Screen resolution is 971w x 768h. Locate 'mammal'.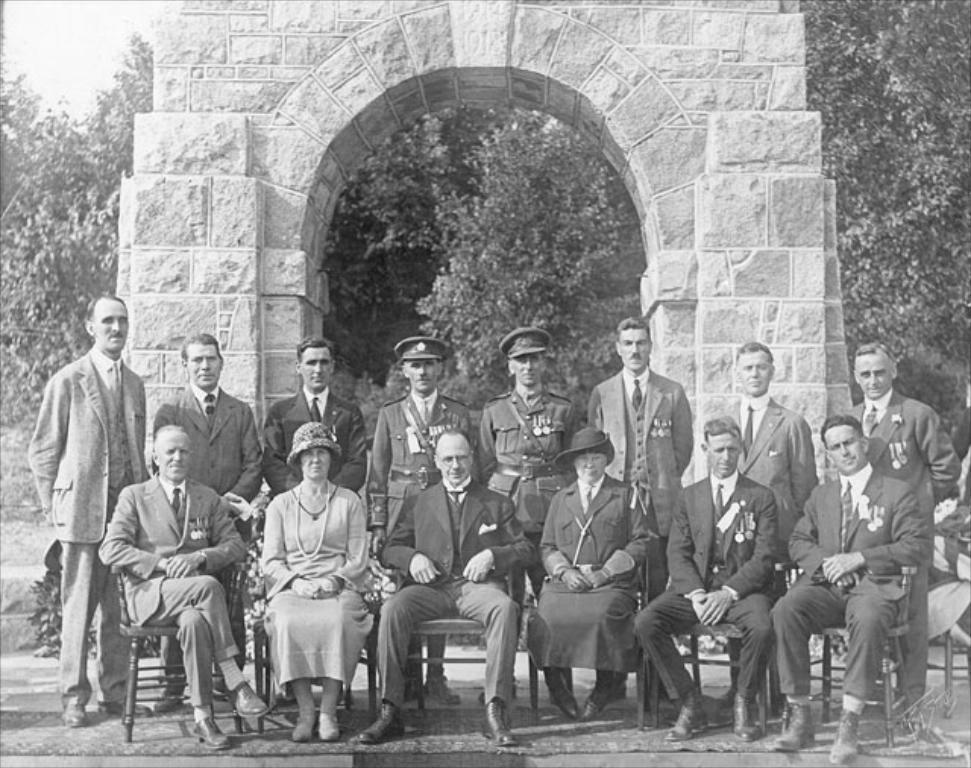
x1=354 y1=425 x2=539 y2=739.
